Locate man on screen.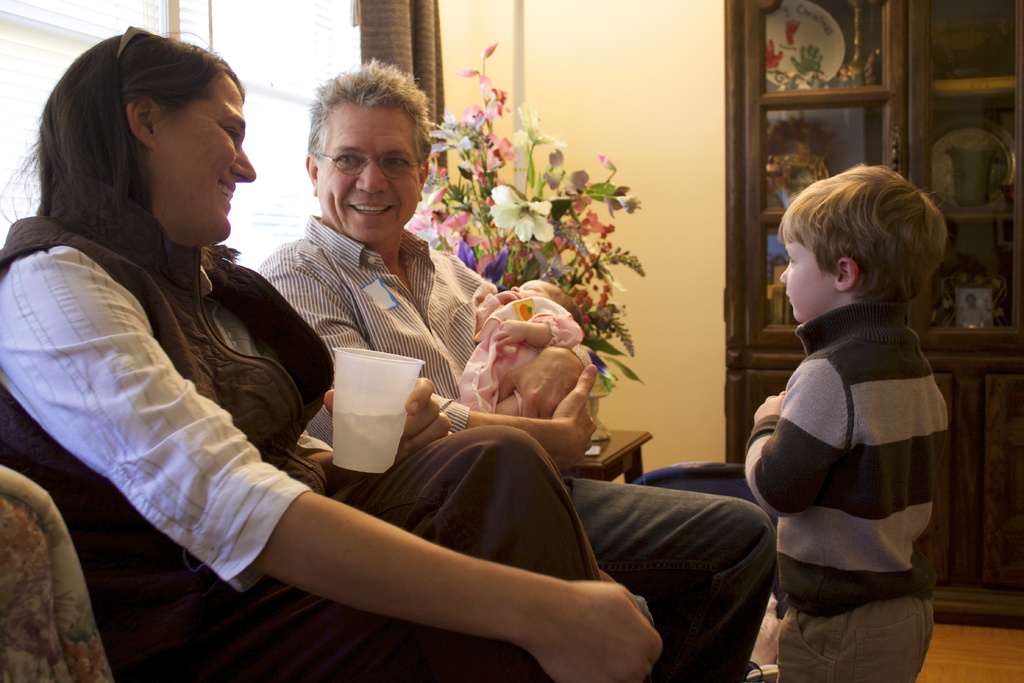
On screen at <bbox>262, 55, 775, 682</bbox>.
